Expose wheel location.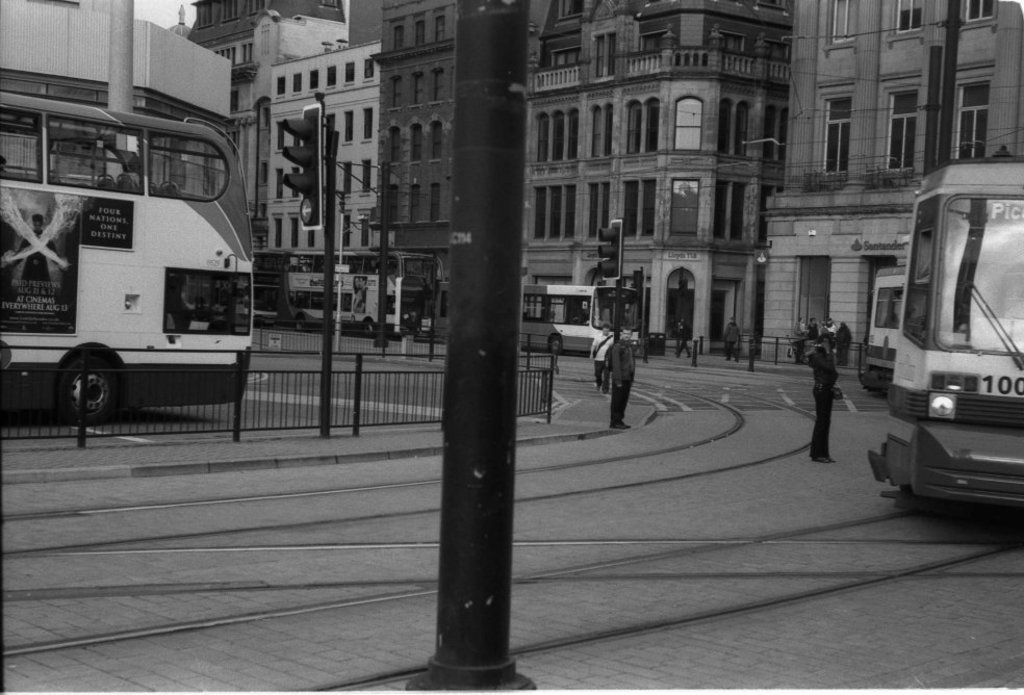
Exposed at (546,334,560,354).
